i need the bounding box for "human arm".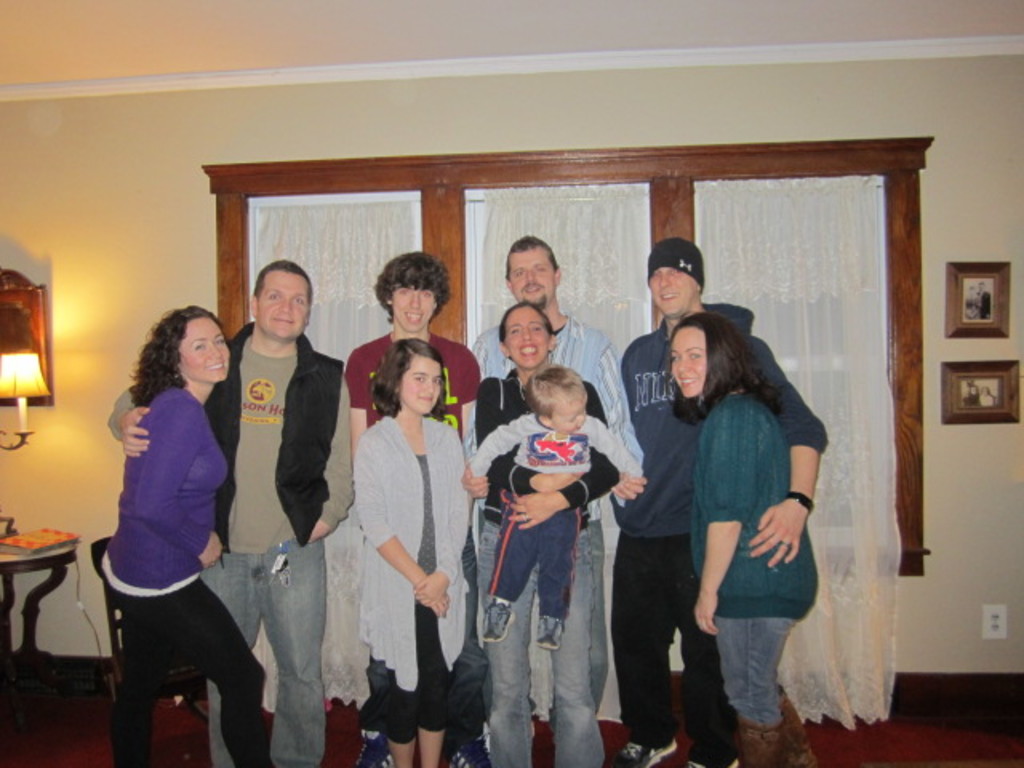
Here it is: x1=128, y1=400, x2=232, y2=565.
